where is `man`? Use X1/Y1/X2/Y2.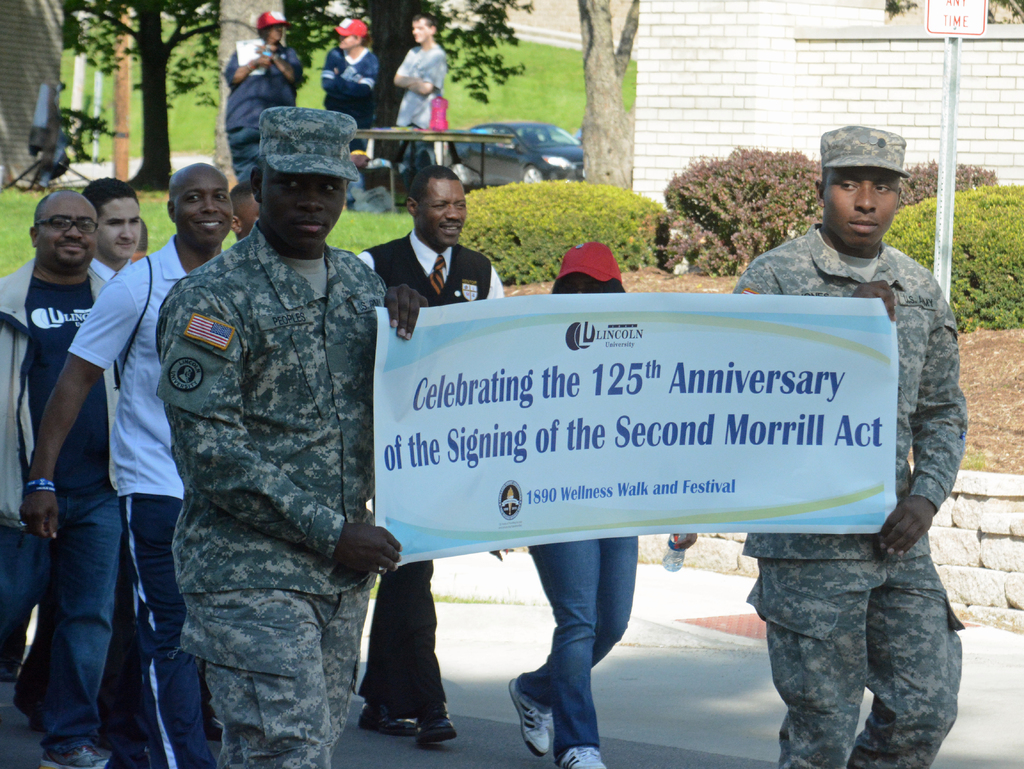
159/106/433/768.
